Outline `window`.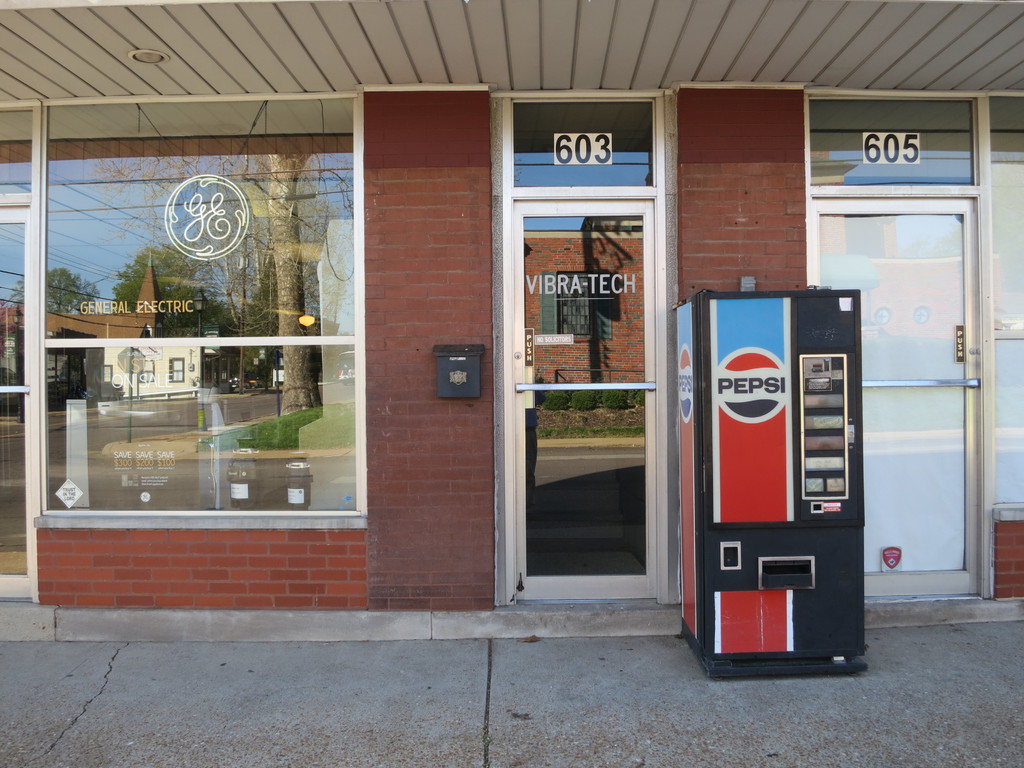
Outline: 34/92/360/513.
